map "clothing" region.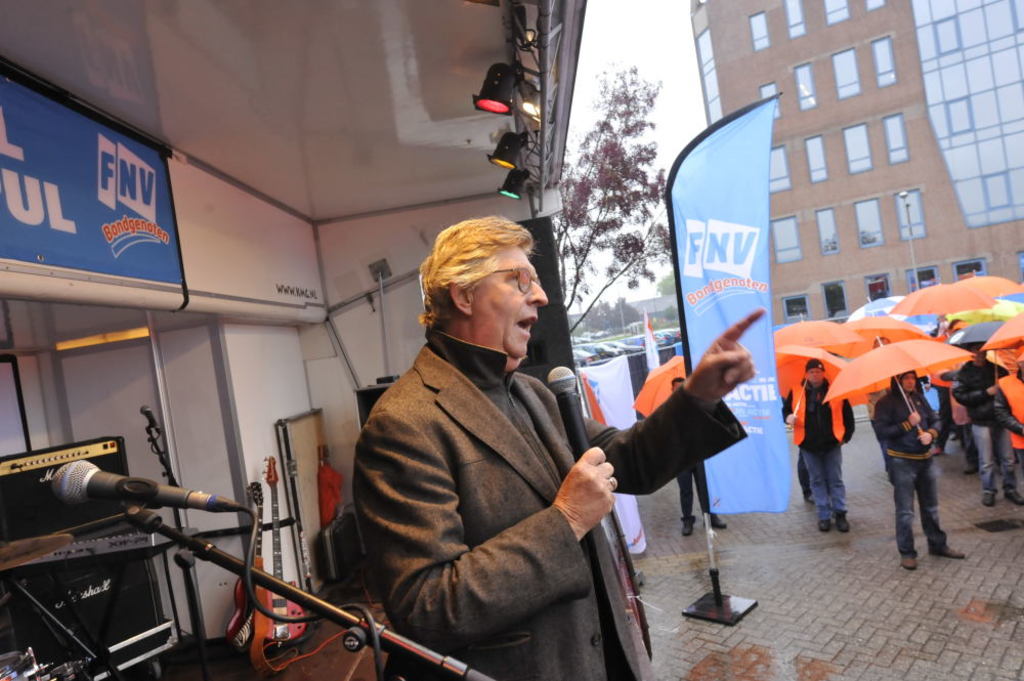
Mapped to bbox(340, 257, 649, 680).
